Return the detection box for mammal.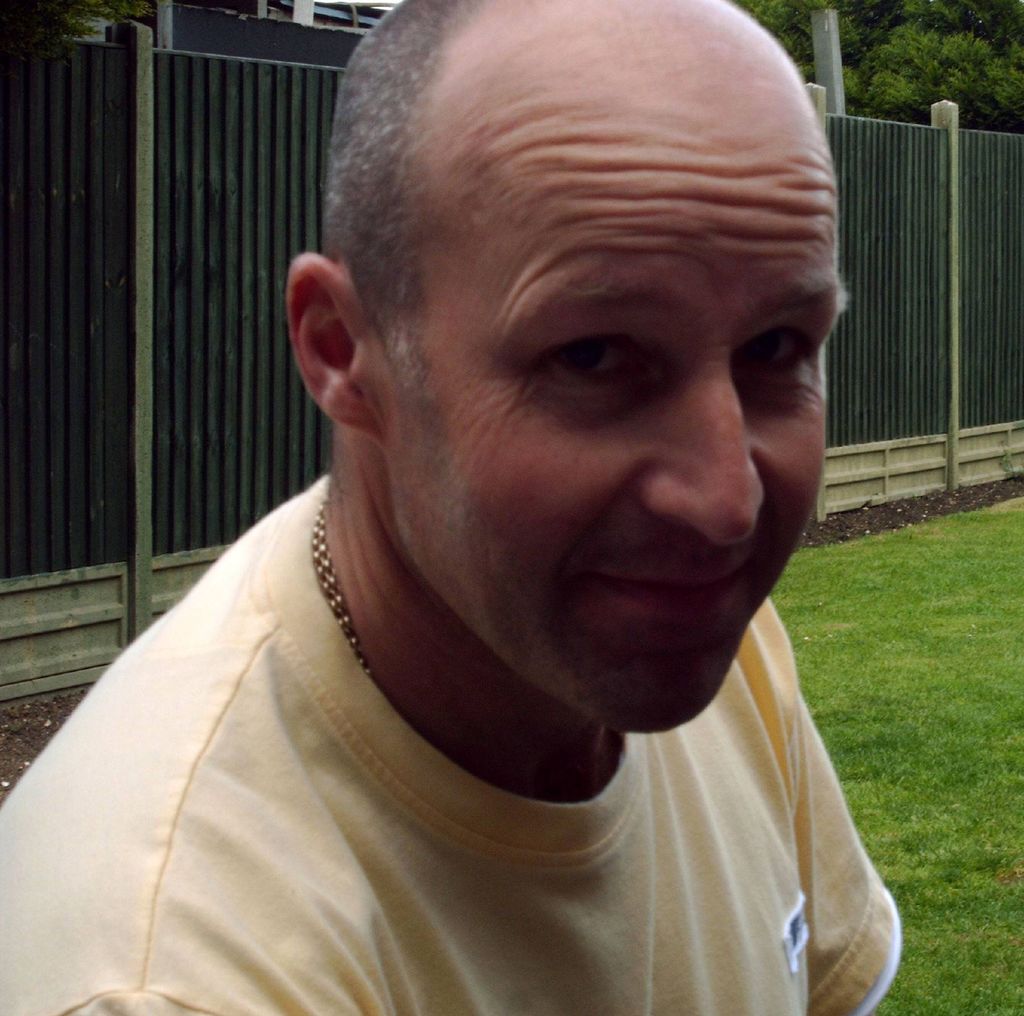
l=1, t=1, r=993, b=994.
